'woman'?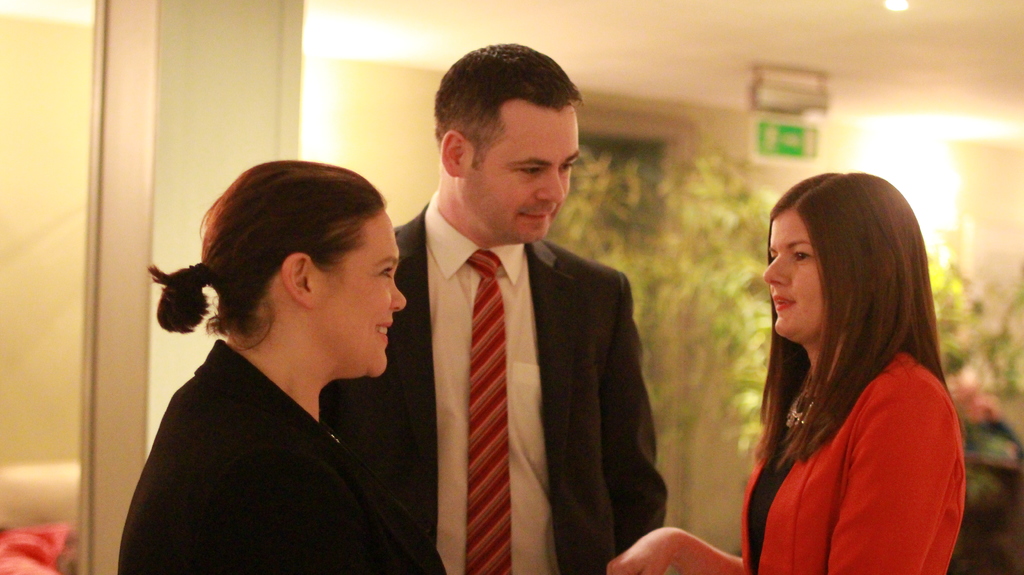
[x1=601, y1=172, x2=972, y2=574]
